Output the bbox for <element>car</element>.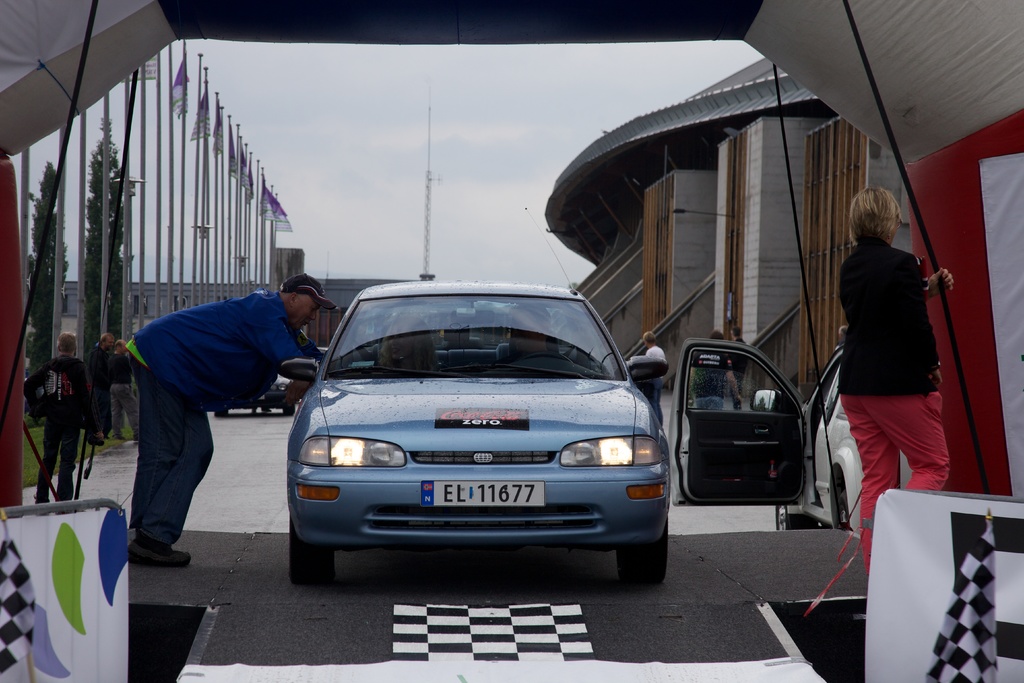
<bbox>664, 329, 928, 538</bbox>.
